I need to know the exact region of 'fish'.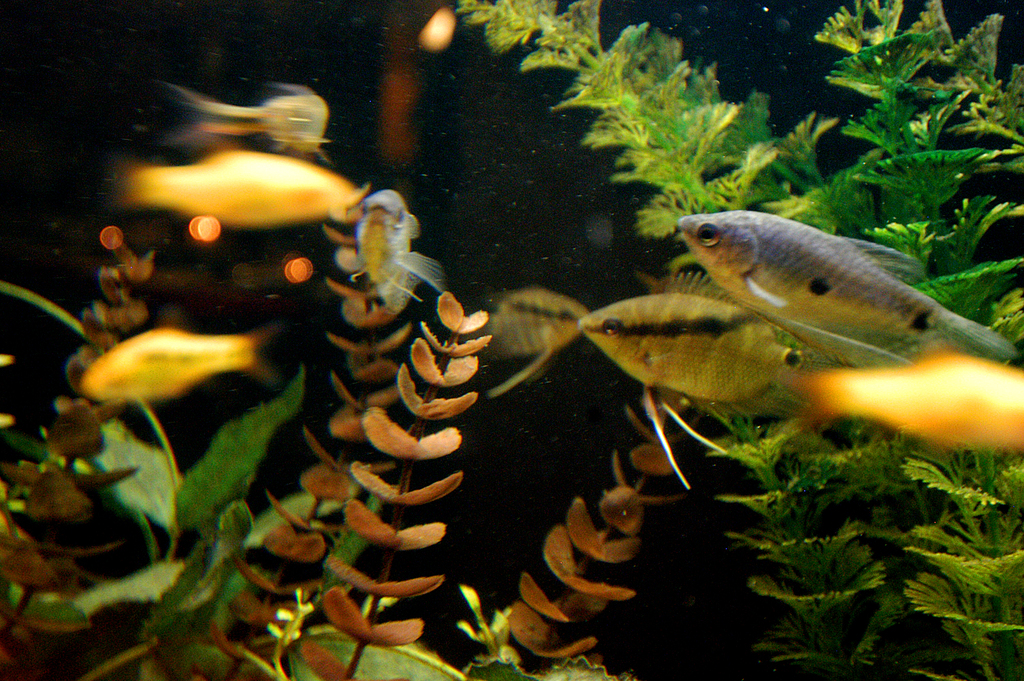
Region: (x1=797, y1=354, x2=1023, y2=450).
